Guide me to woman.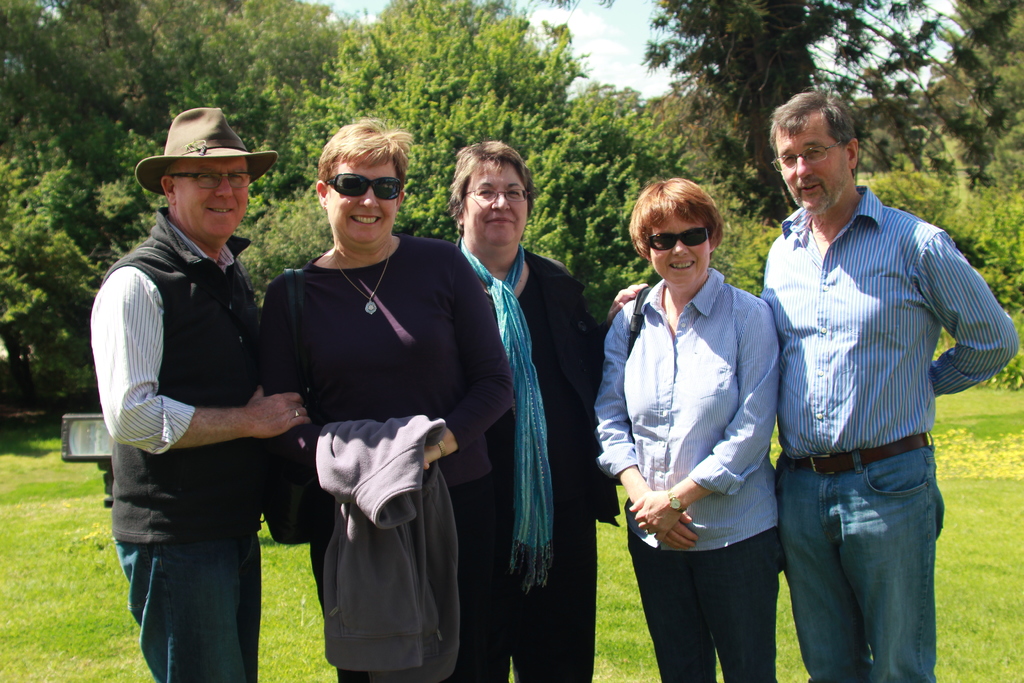
Guidance: [259,115,513,682].
